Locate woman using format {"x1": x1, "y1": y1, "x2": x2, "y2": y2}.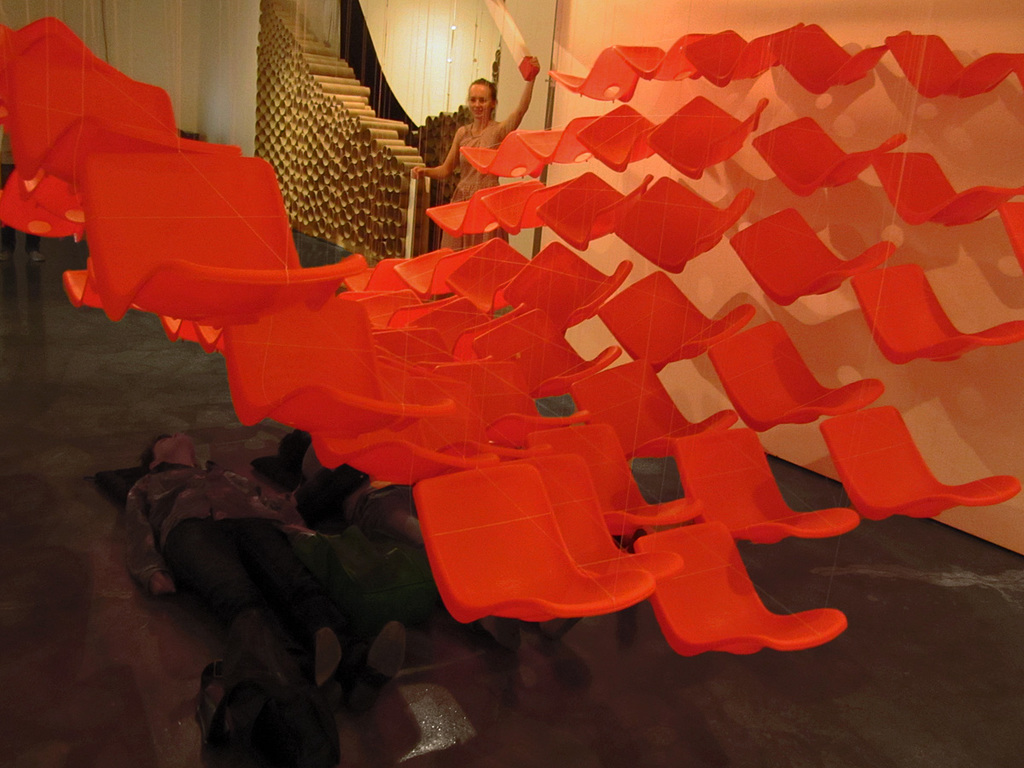
{"x1": 414, "y1": 52, "x2": 534, "y2": 251}.
